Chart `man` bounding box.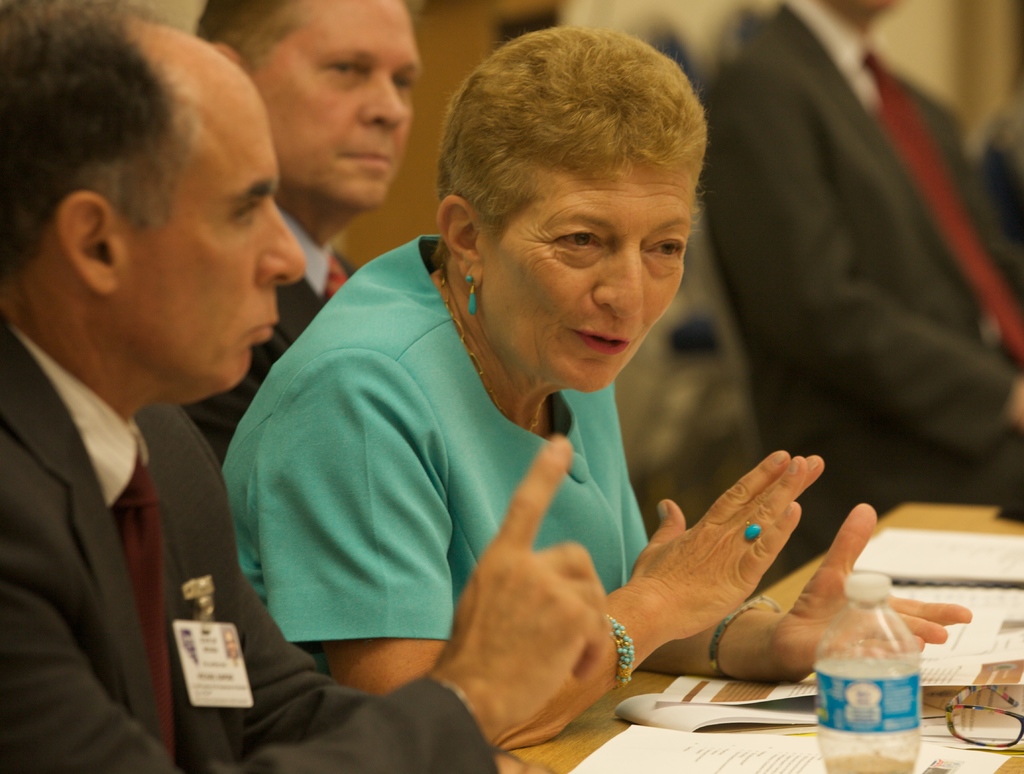
Charted: (left=179, top=0, right=426, bottom=466).
